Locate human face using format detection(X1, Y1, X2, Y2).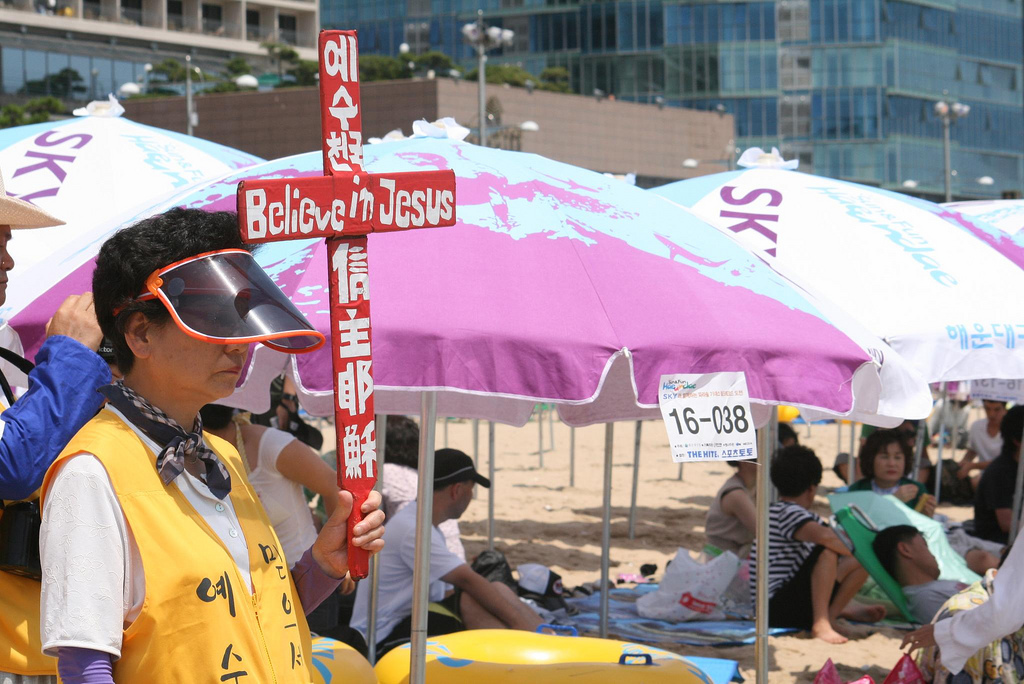
detection(457, 478, 475, 520).
